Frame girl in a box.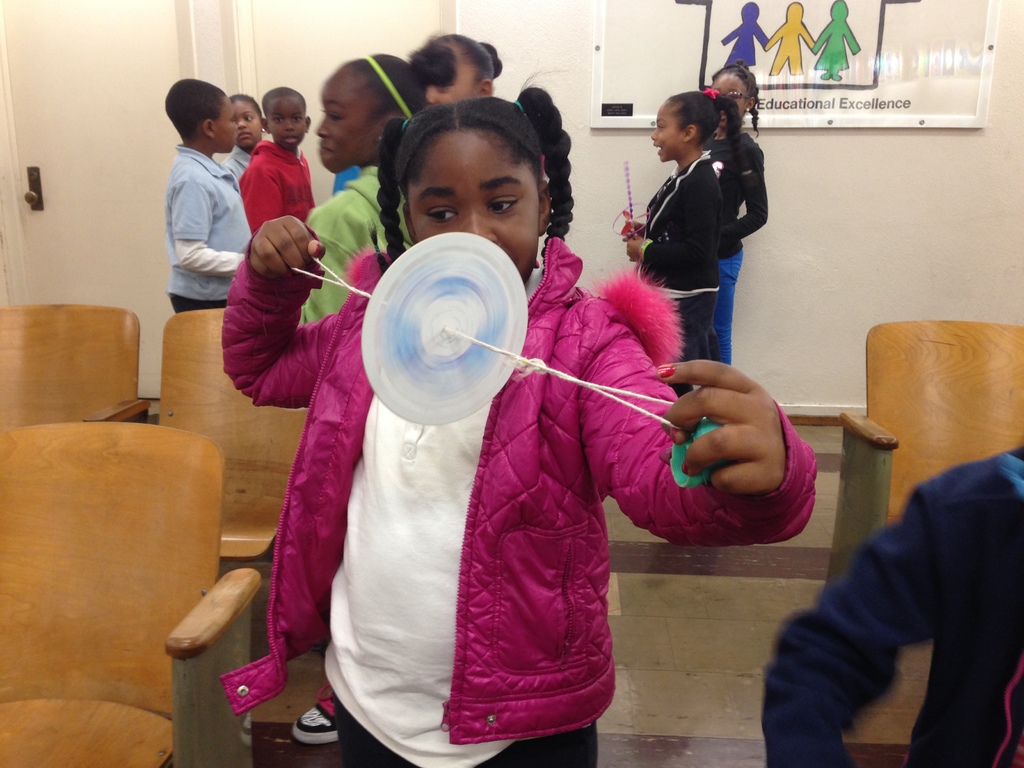
locate(301, 33, 457, 320).
